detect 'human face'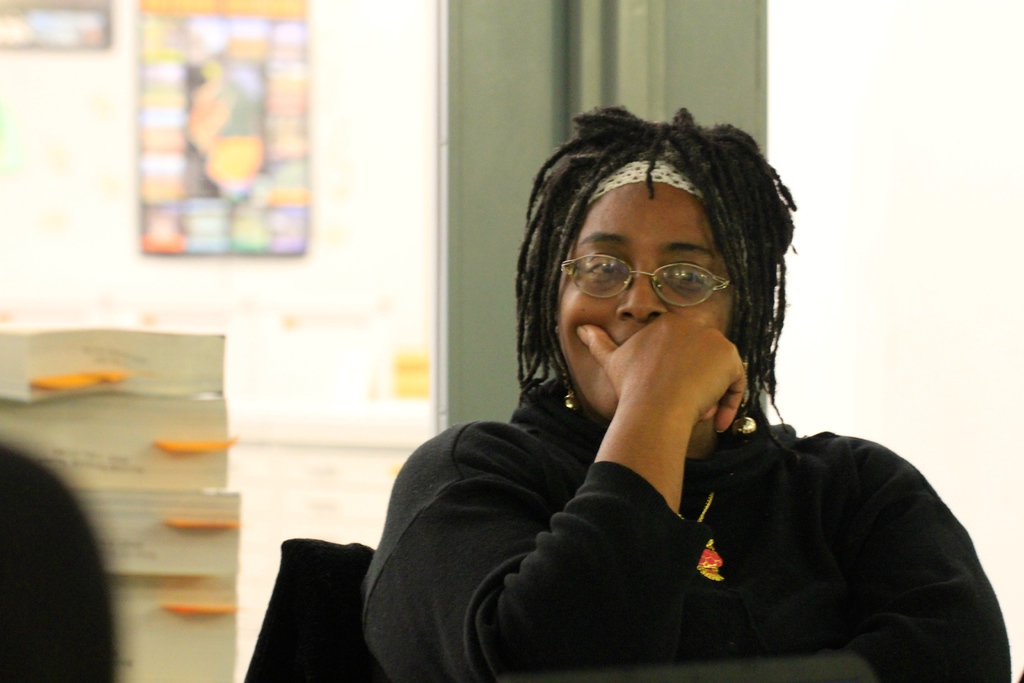
Rect(559, 180, 730, 413)
